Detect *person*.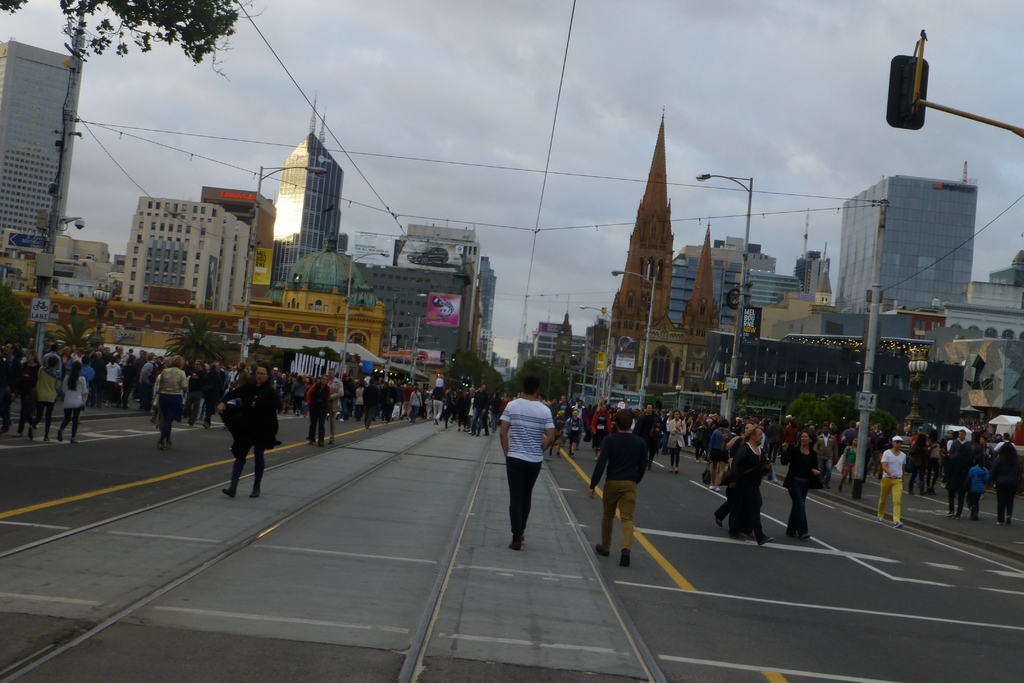
Detected at l=778, t=426, r=825, b=541.
